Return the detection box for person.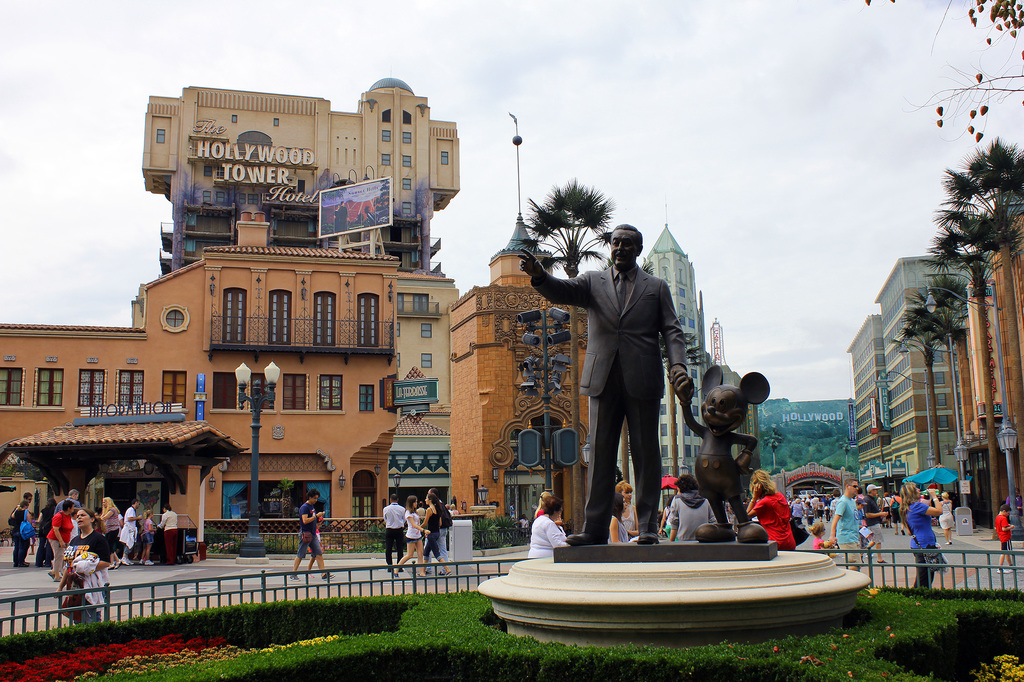
829,476,859,575.
